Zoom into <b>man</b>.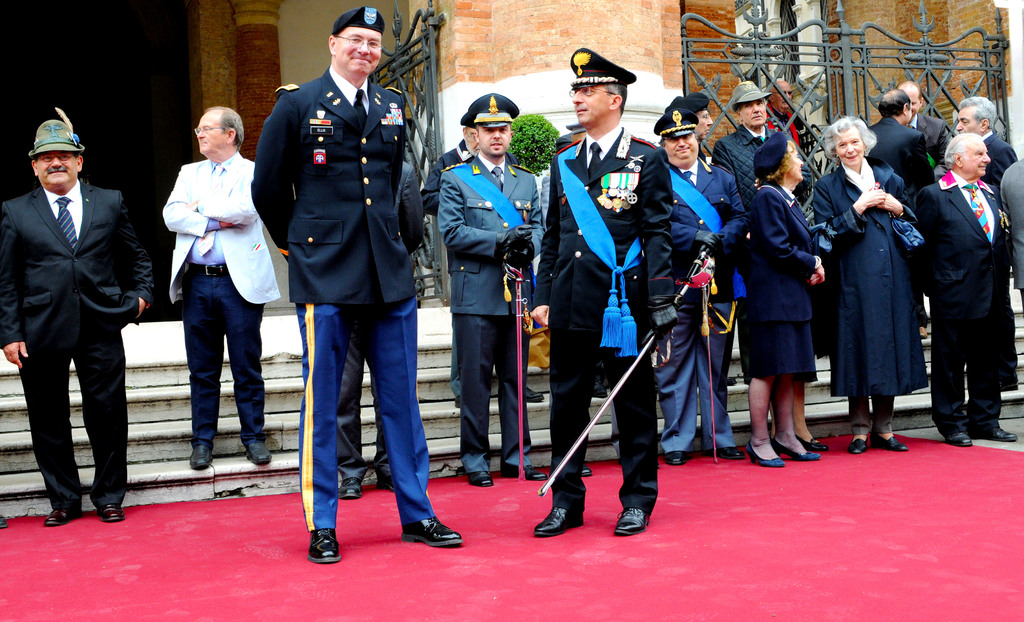
Zoom target: <bbox>951, 95, 1020, 394</bbox>.
